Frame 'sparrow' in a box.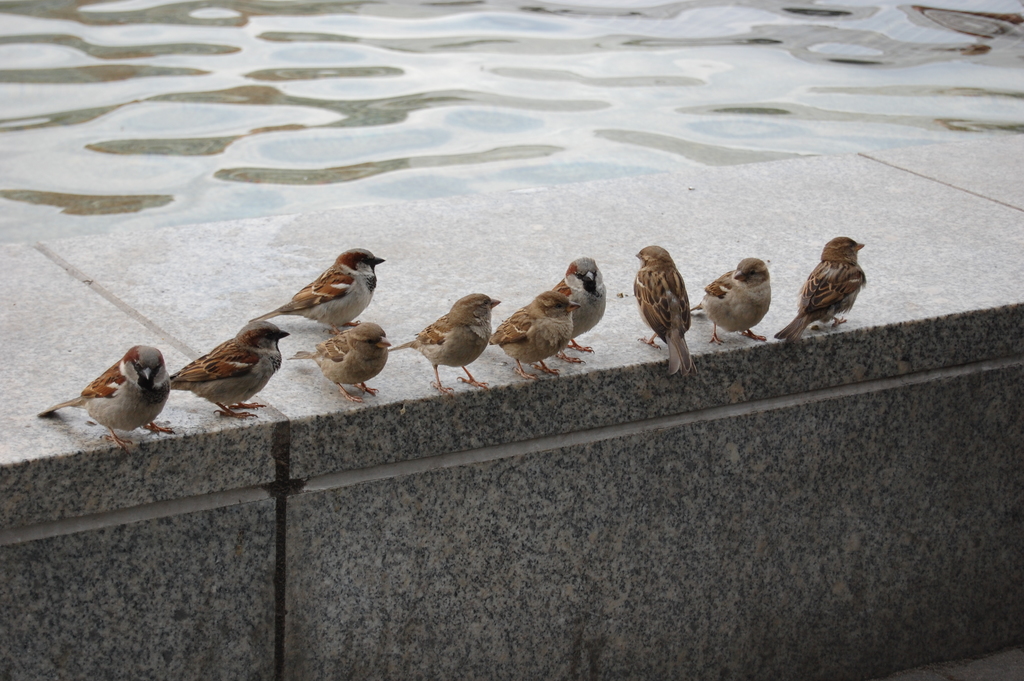
crop(687, 252, 774, 339).
